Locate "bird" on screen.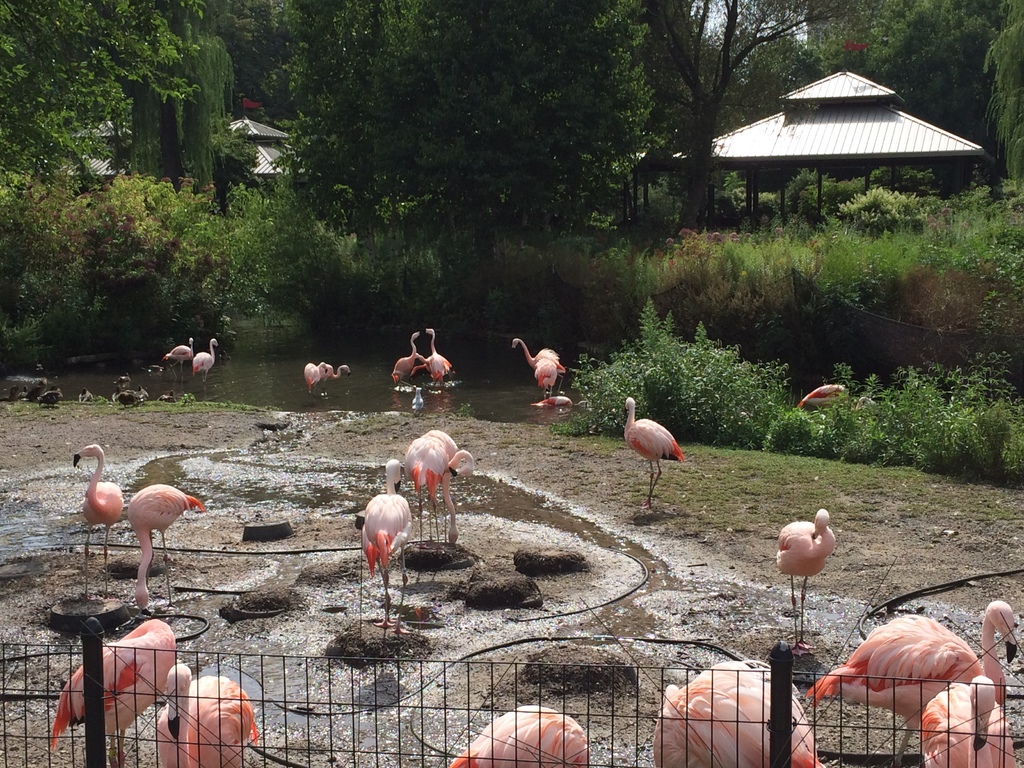
On screen at <box>405,426,475,519</box>.
